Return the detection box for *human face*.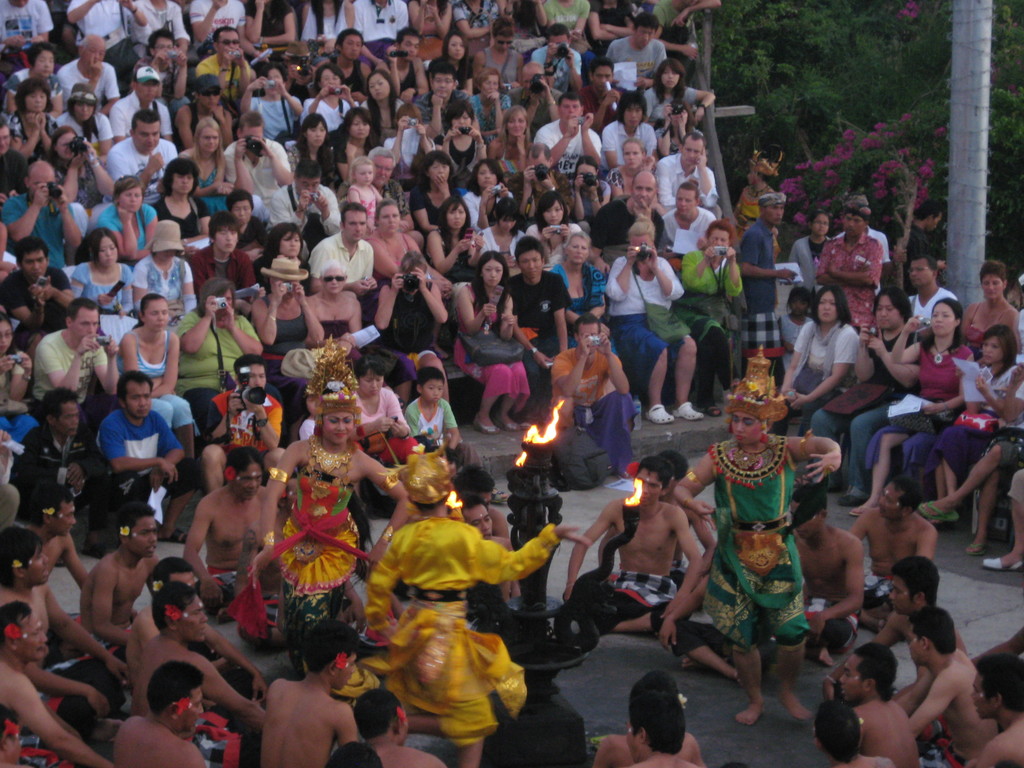
l=620, t=146, r=646, b=170.
